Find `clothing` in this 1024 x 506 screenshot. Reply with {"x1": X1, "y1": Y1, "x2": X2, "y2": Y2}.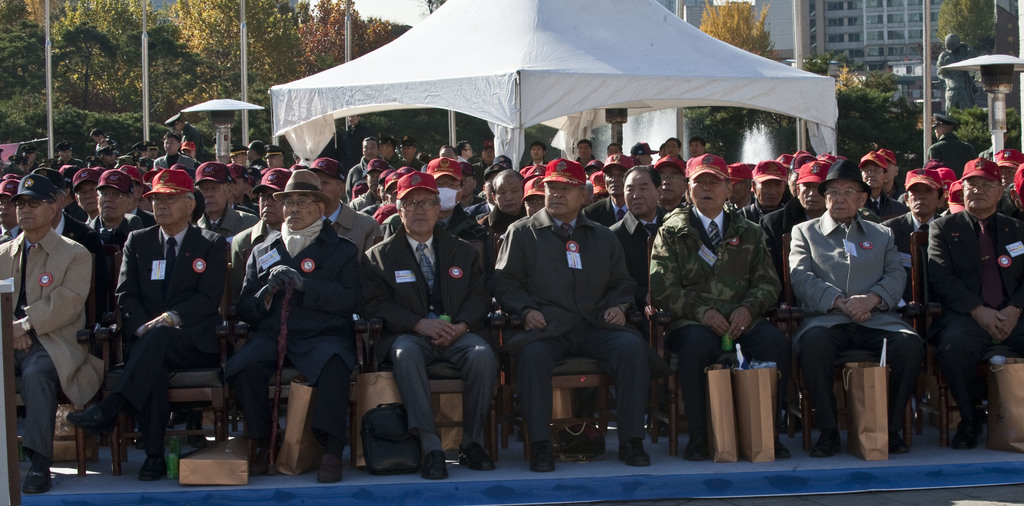
{"x1": 924, "y1": 131, "x2": 978, "y2": 178}.
